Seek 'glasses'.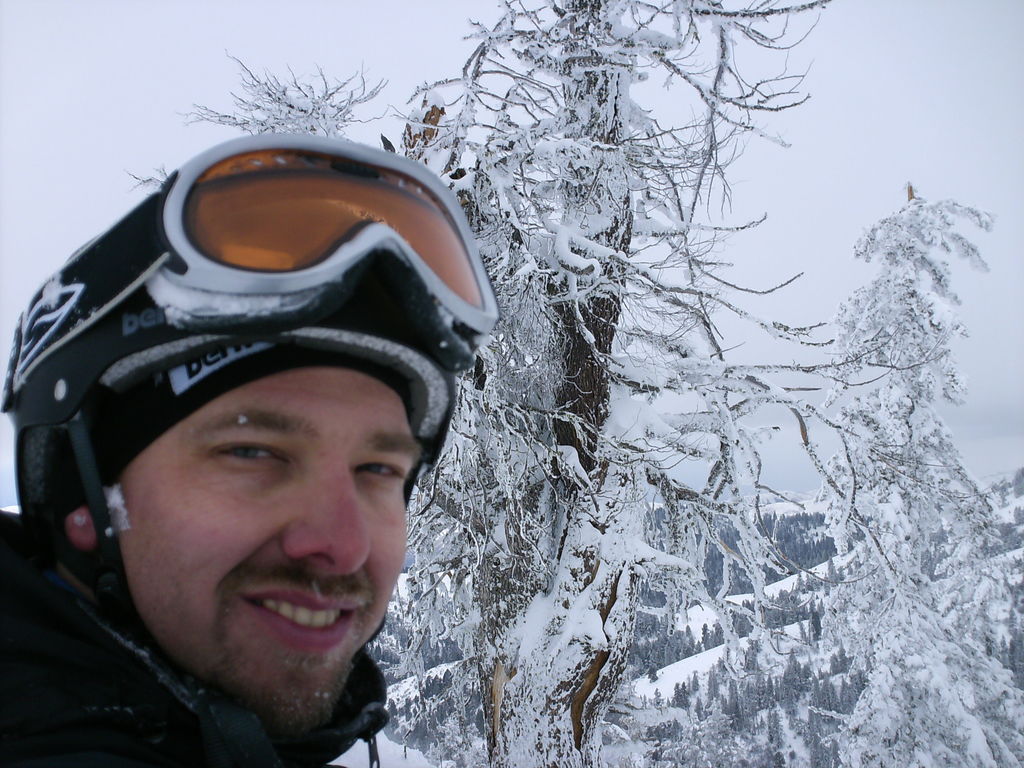
(0, 122, 495, 397).
